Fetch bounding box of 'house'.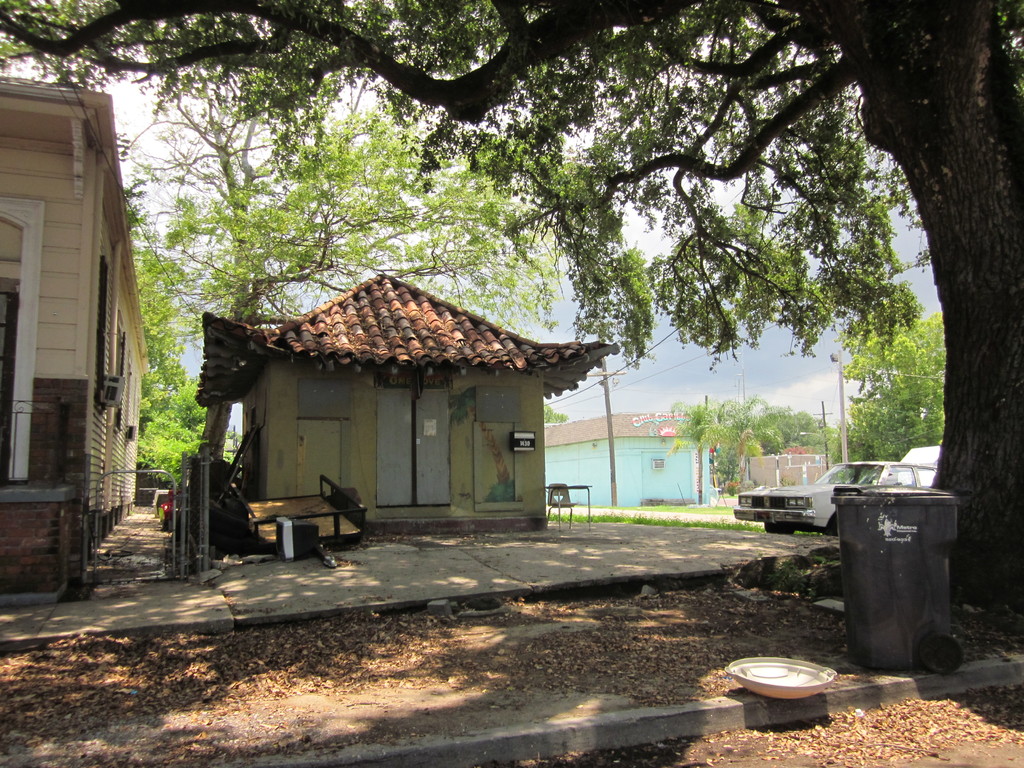
Bbox: 188, 239, 622, 543.
